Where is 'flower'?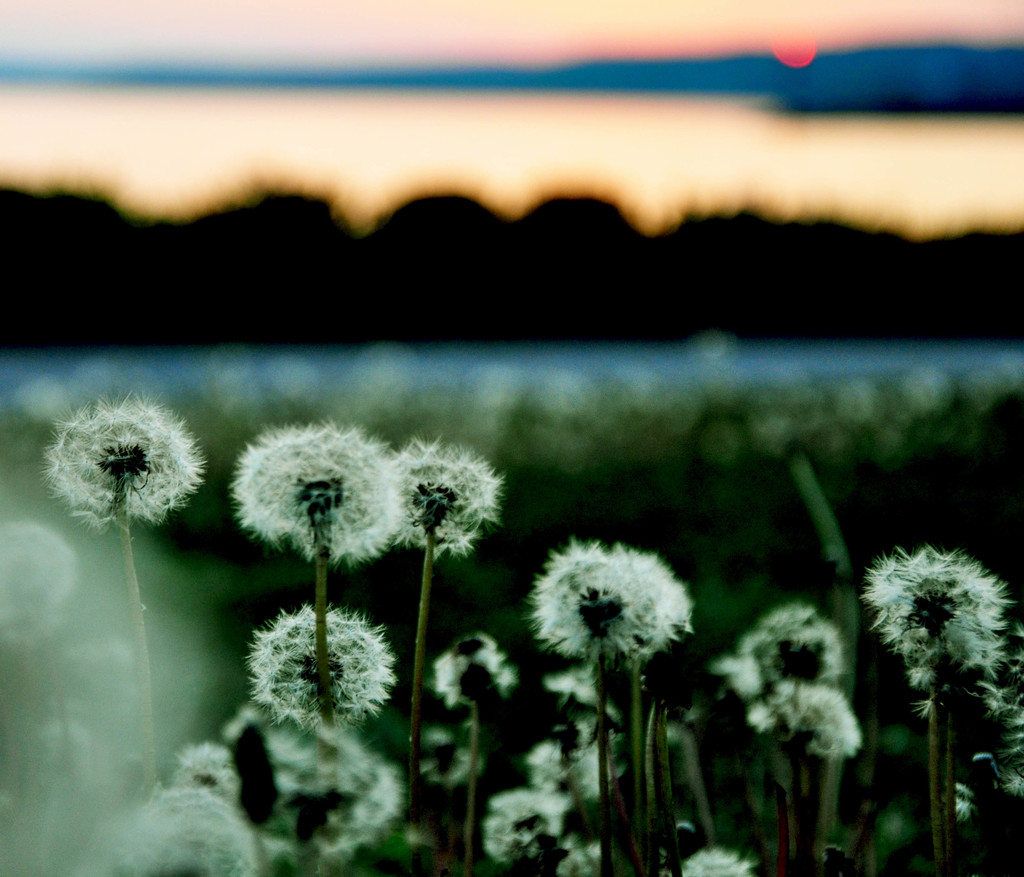
[x1=520, y1=542, x2=696, y2=684].
